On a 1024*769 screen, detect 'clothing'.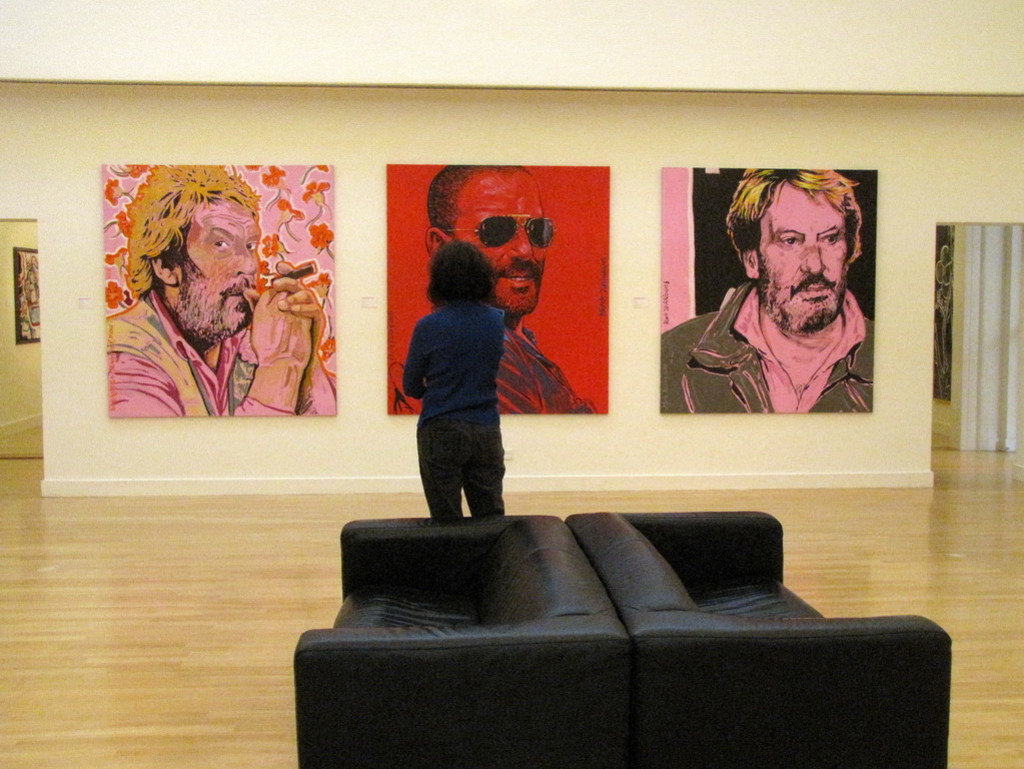
x1=659, y1=280, x2=872, y2=417.
